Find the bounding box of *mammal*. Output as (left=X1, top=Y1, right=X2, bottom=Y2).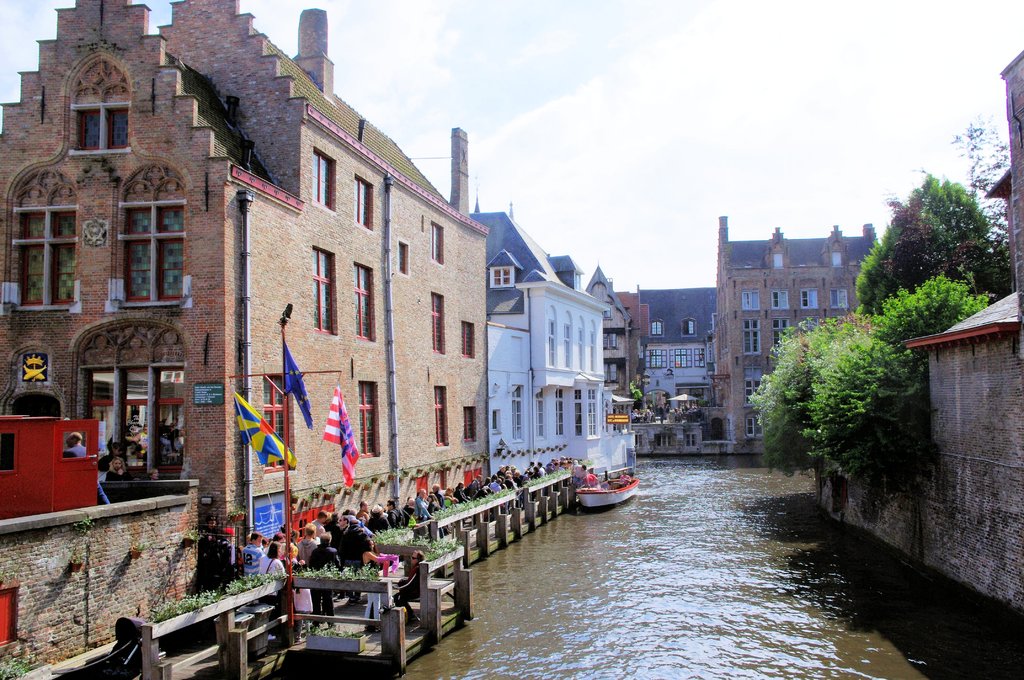
(left=572, top=460, right=586, bottom=483).
